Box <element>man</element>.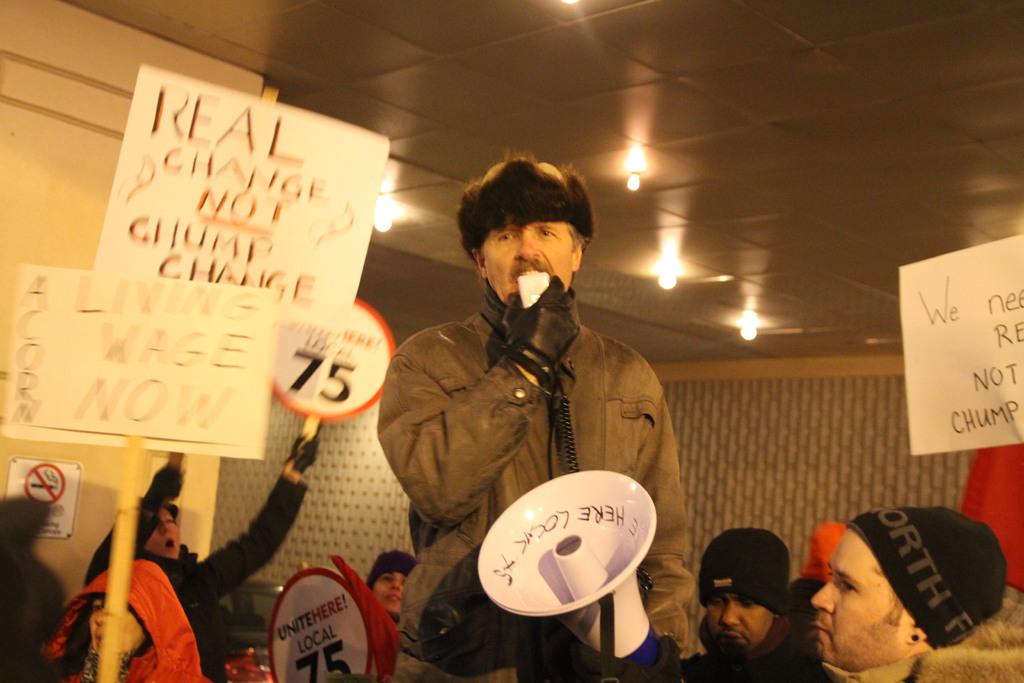
685,523,826,682.
